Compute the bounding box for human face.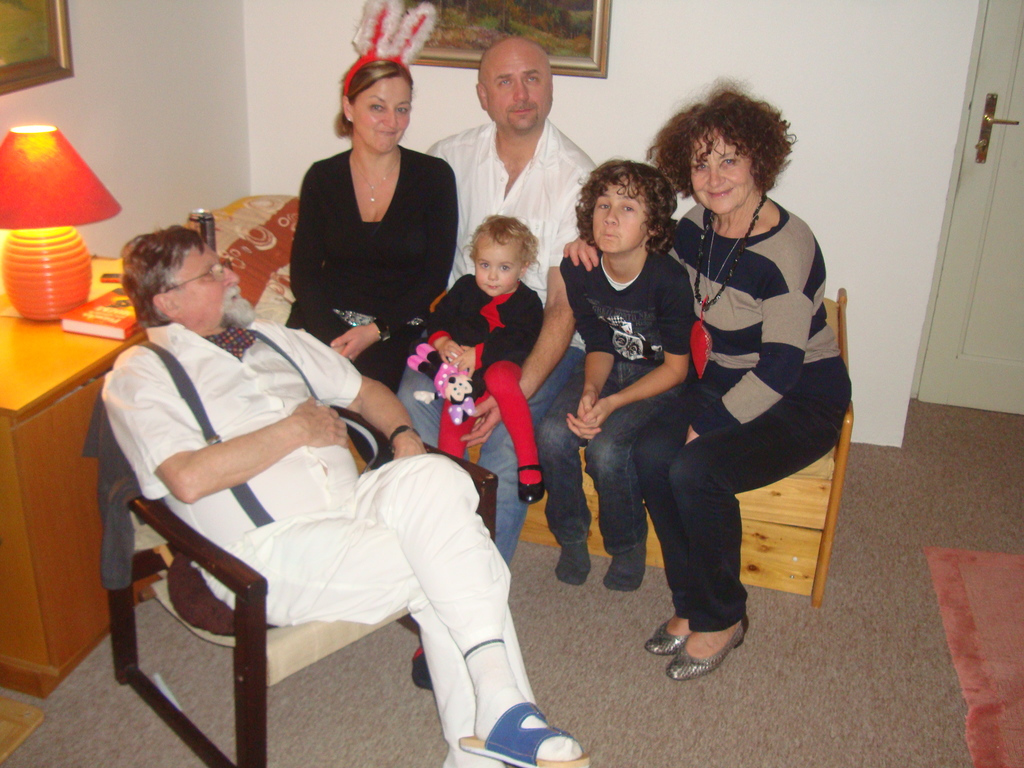
select_region(176, 245, 242, 327).
